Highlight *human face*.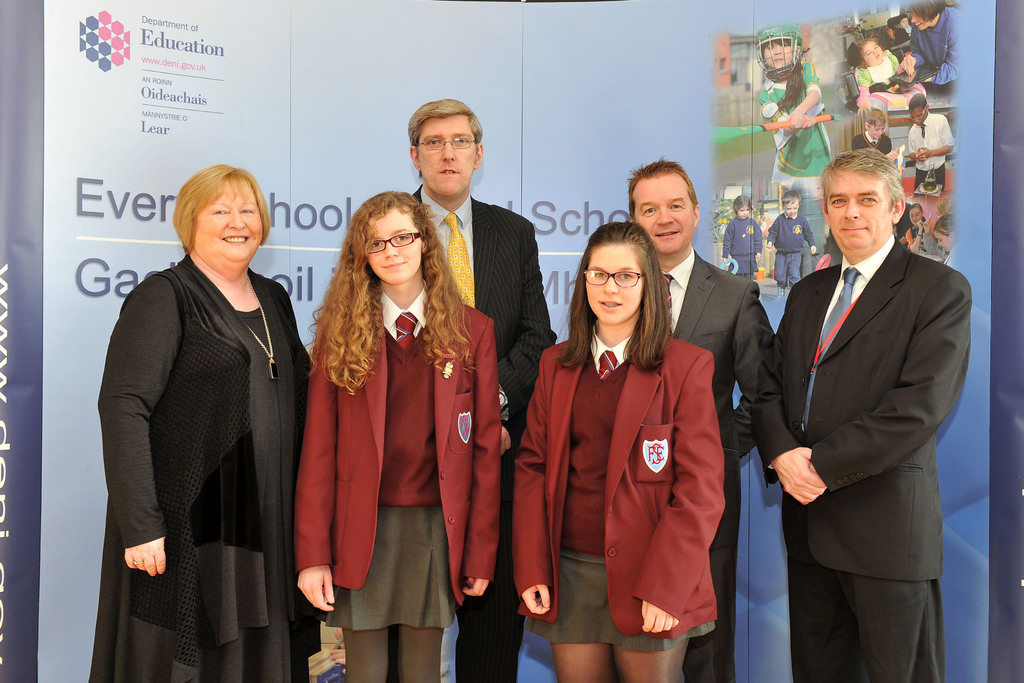
Highlighted region: 861, 44, 882, 65.
